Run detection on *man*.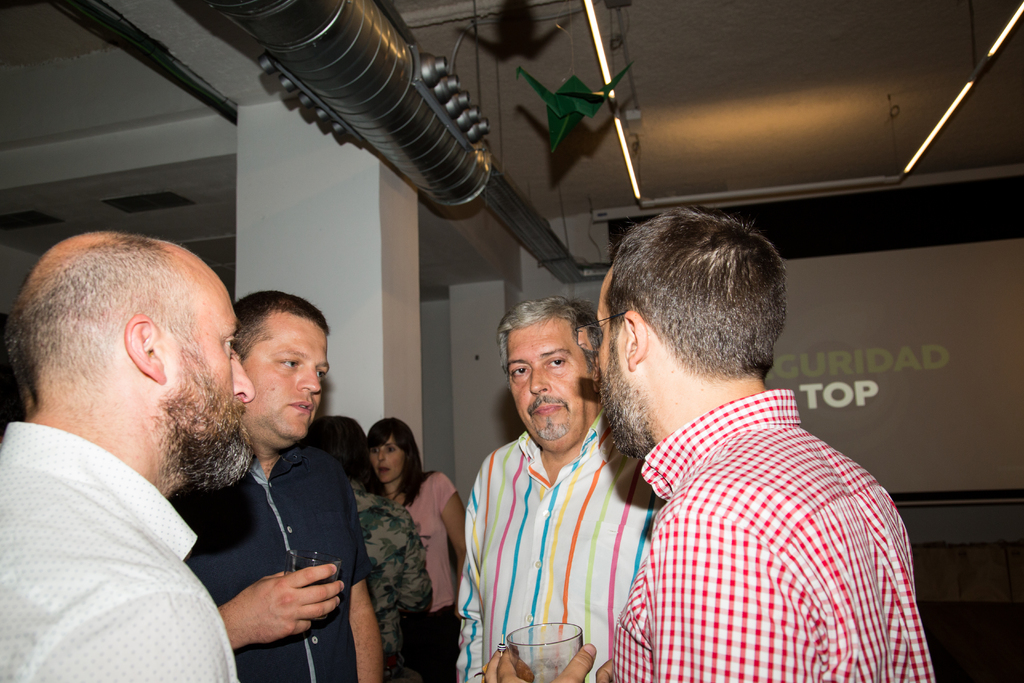
Result: 168/291/378/682.
